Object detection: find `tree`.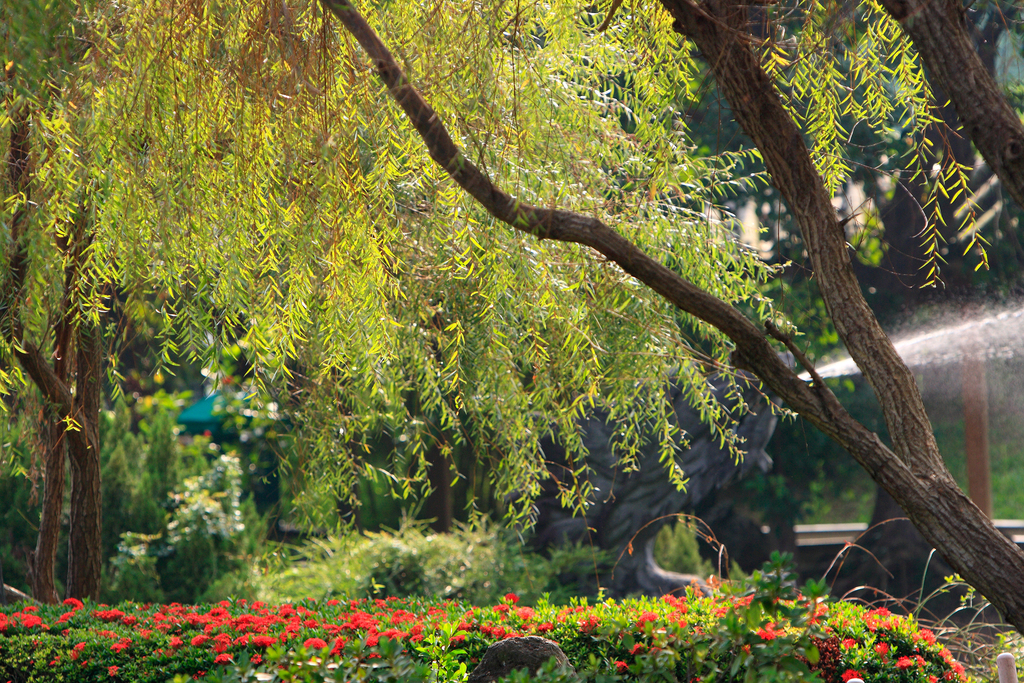
x1=140, y1=495, x2=209, y2=625.
